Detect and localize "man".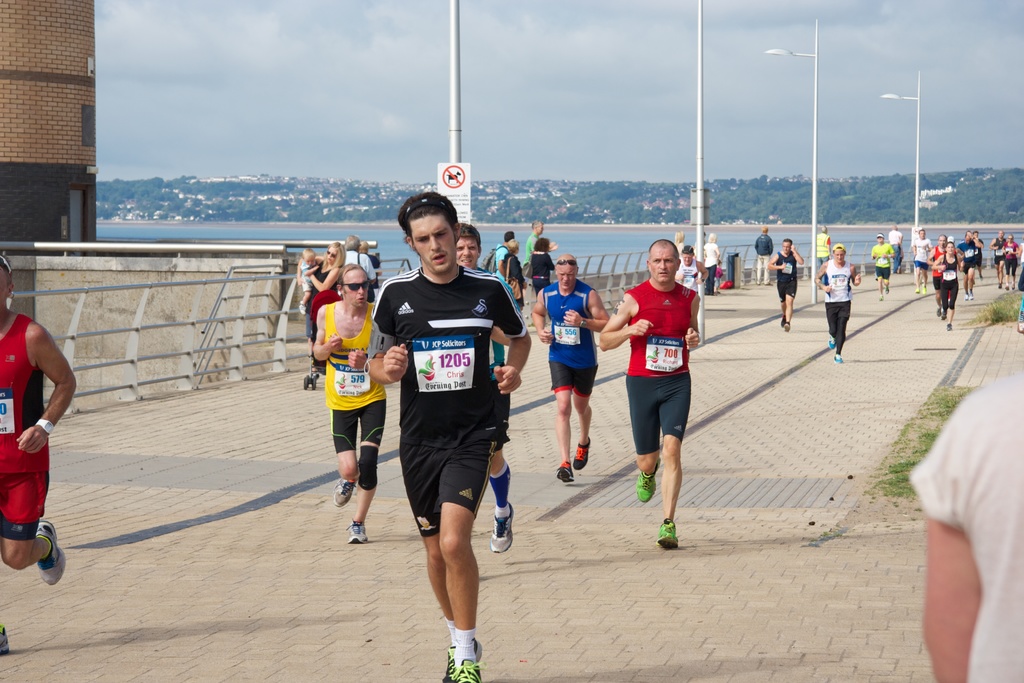
Localized at box=[593, 236, 700, 548].
